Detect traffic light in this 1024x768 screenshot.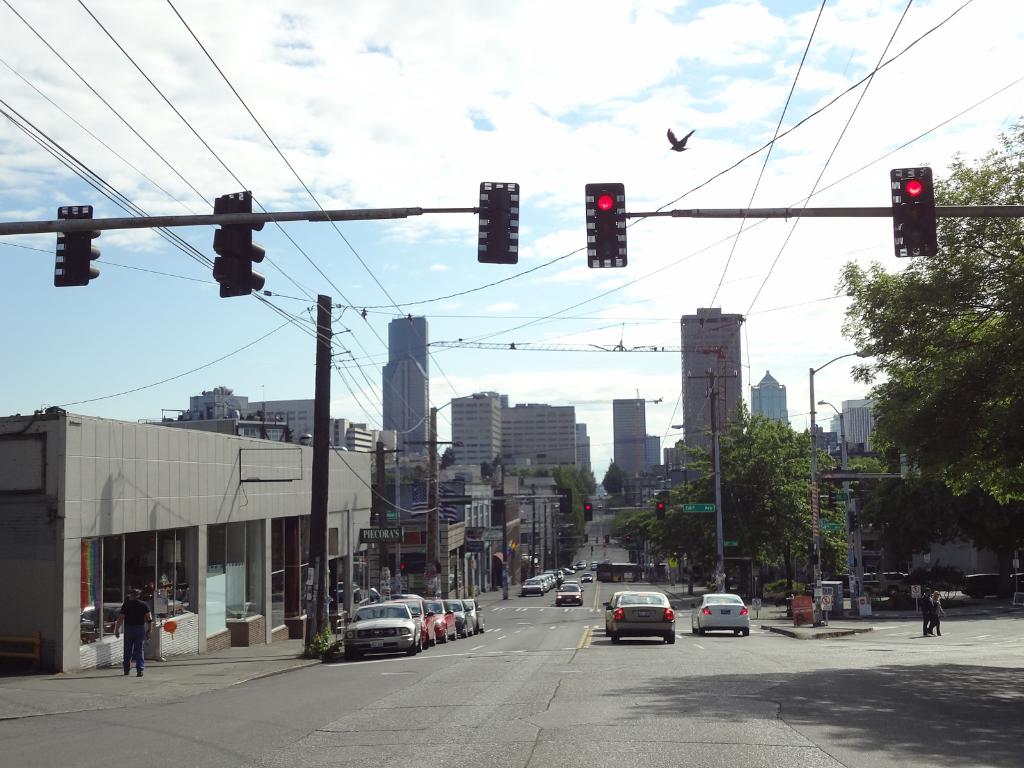
Detection: {"left": 583, "top": 533, "right": 589, "bottom": 542}.
